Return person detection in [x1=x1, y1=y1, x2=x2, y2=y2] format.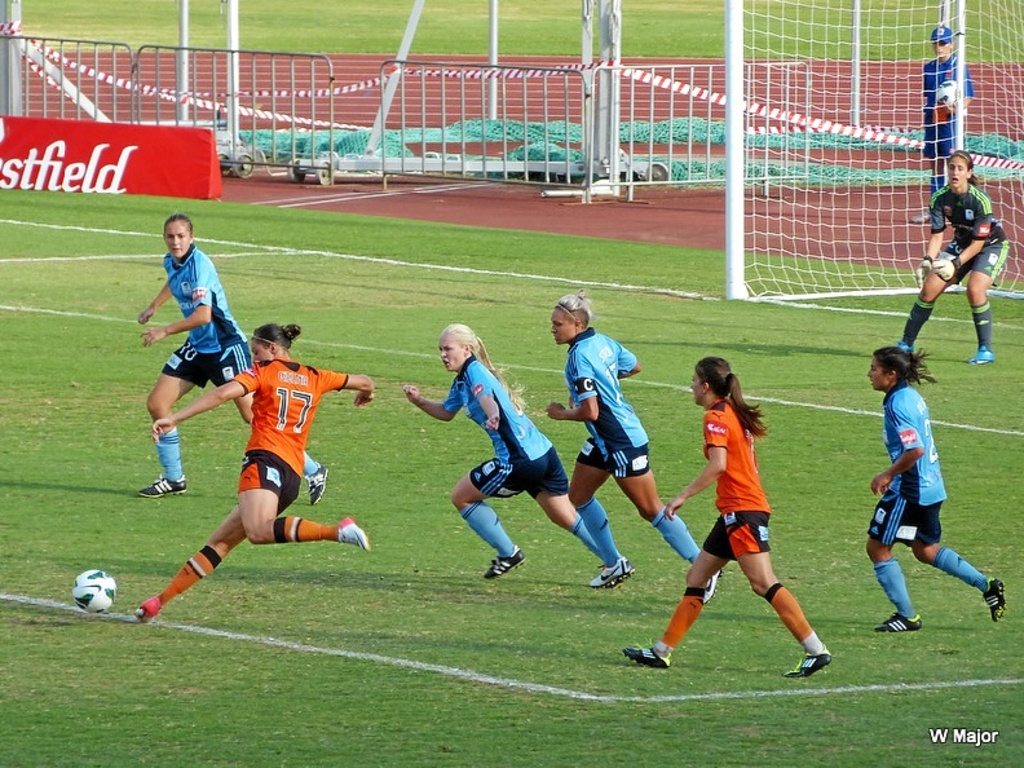
[x1=869, y1=341, x2=1006, y2=639].
